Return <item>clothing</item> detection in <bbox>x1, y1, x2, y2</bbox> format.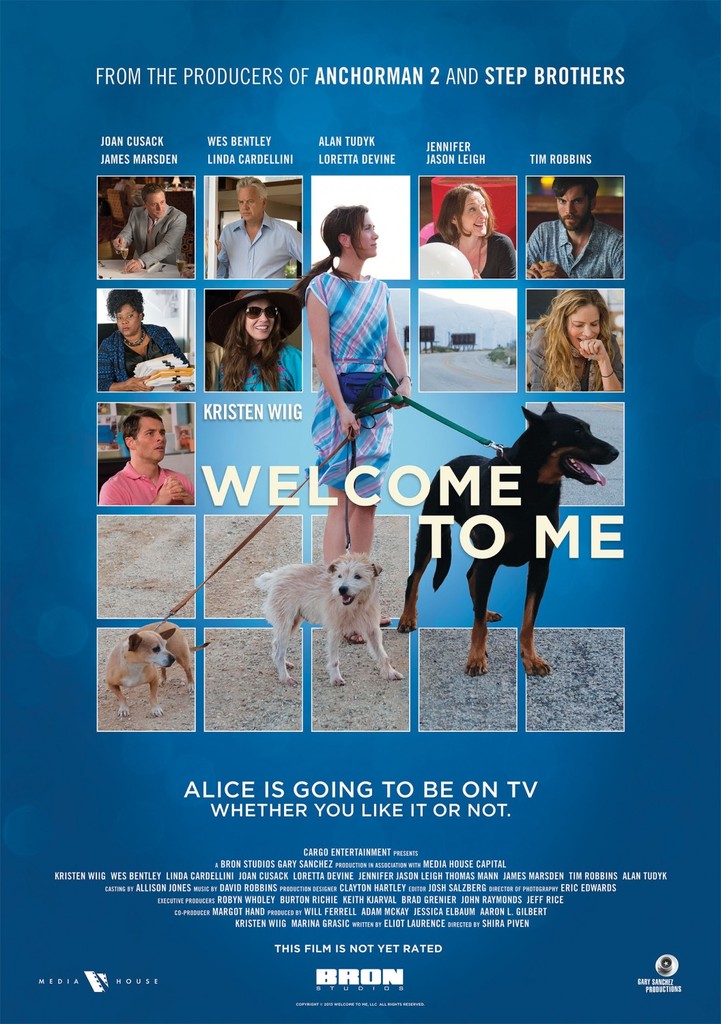
<bbox>216, 341, 300, 393</bbox>.
